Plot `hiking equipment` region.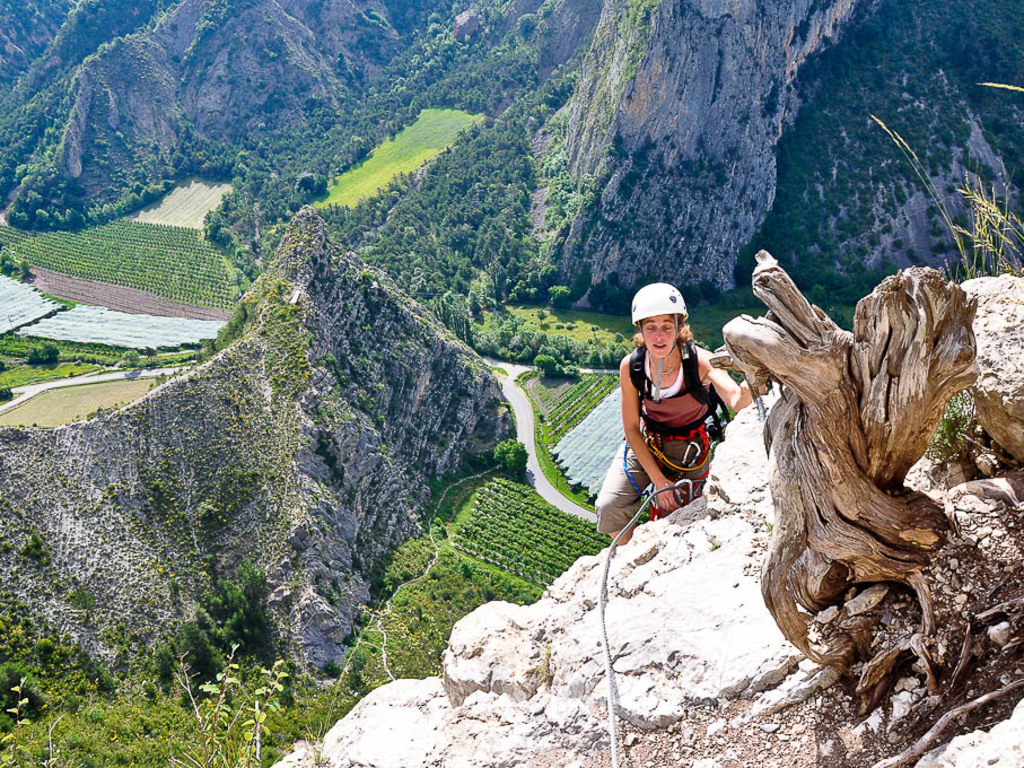
Plotted at crop(628, 277, 689, 399).
